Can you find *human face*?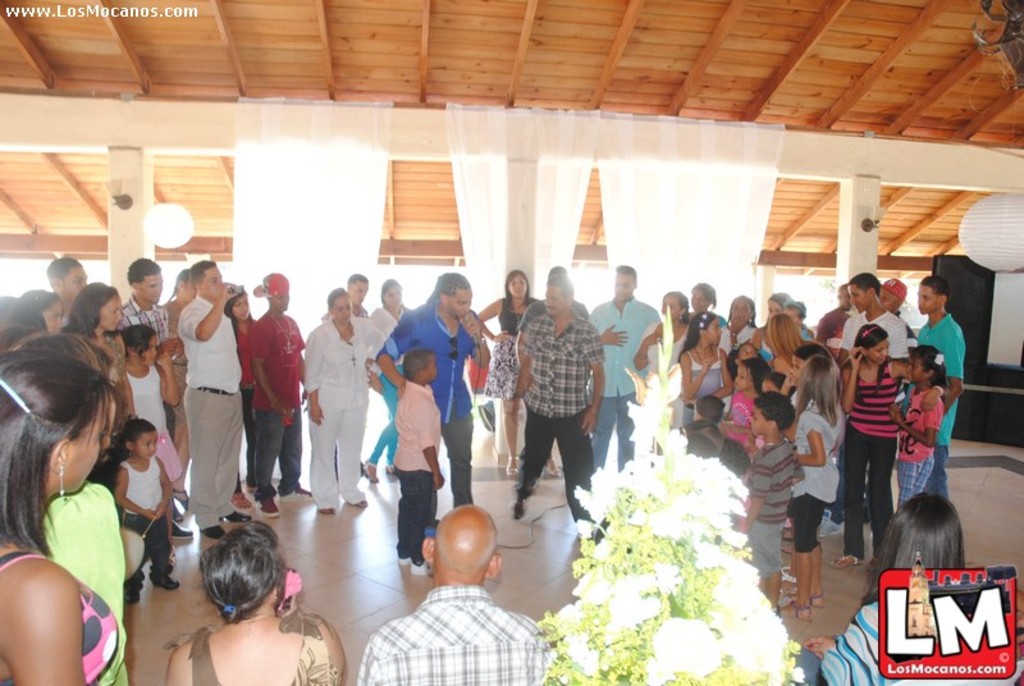
Yes, bounding box: {"left": 204, "top": 265, "right": 220, "bottom": 298}.
